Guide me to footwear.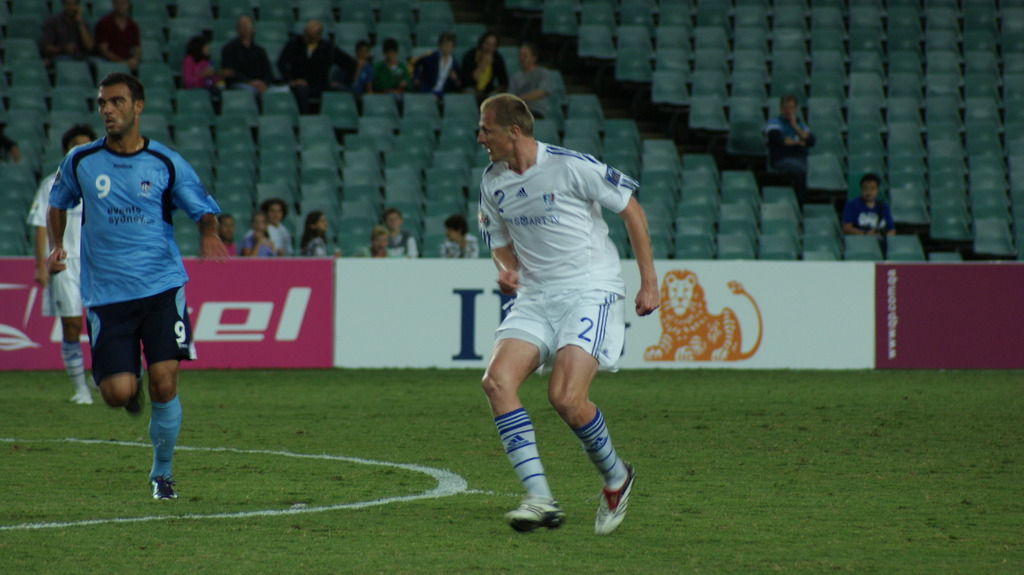
Guidance: <region>148, 469, 181, 502</region>.
